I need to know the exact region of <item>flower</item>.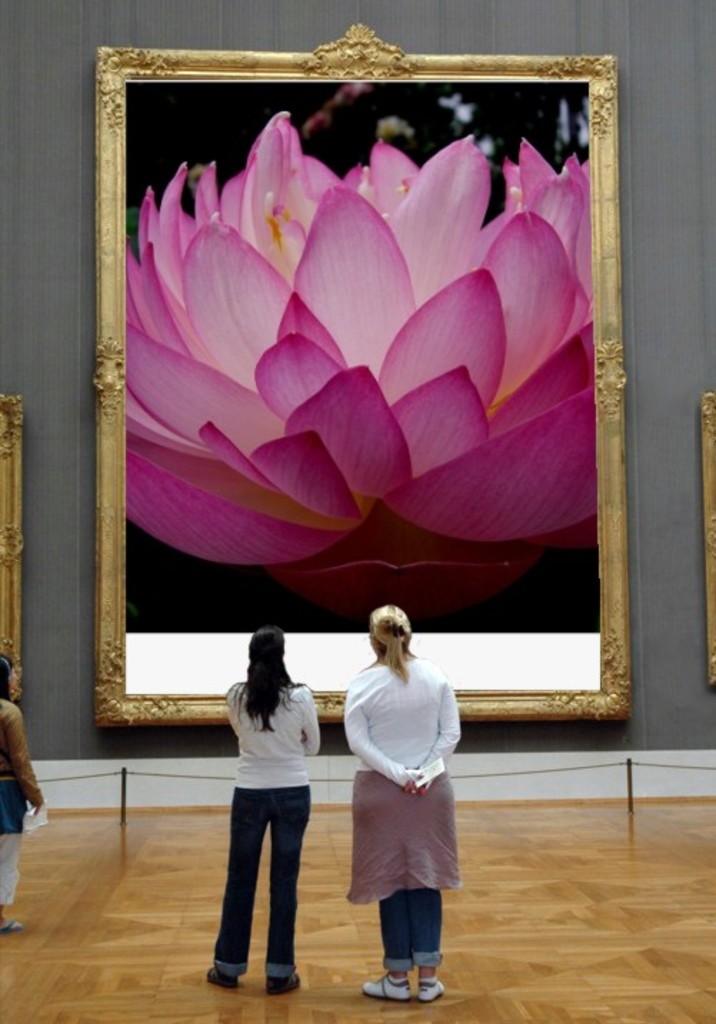
Region: <region>136, 59, 645, 648</region>.
